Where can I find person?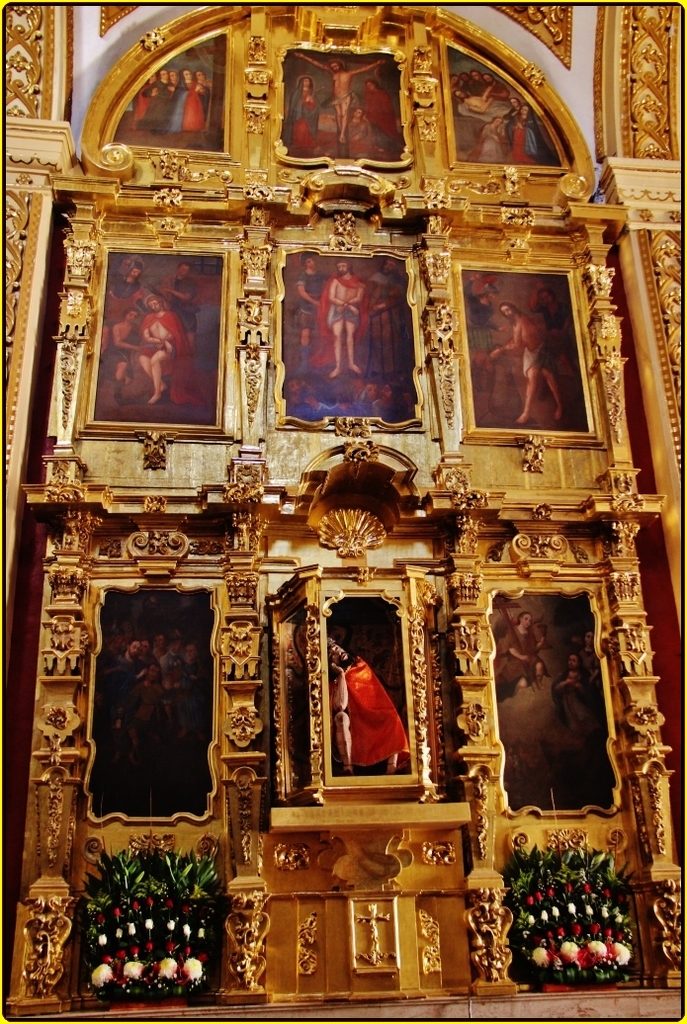
You can find it at 102 310 139 388.
